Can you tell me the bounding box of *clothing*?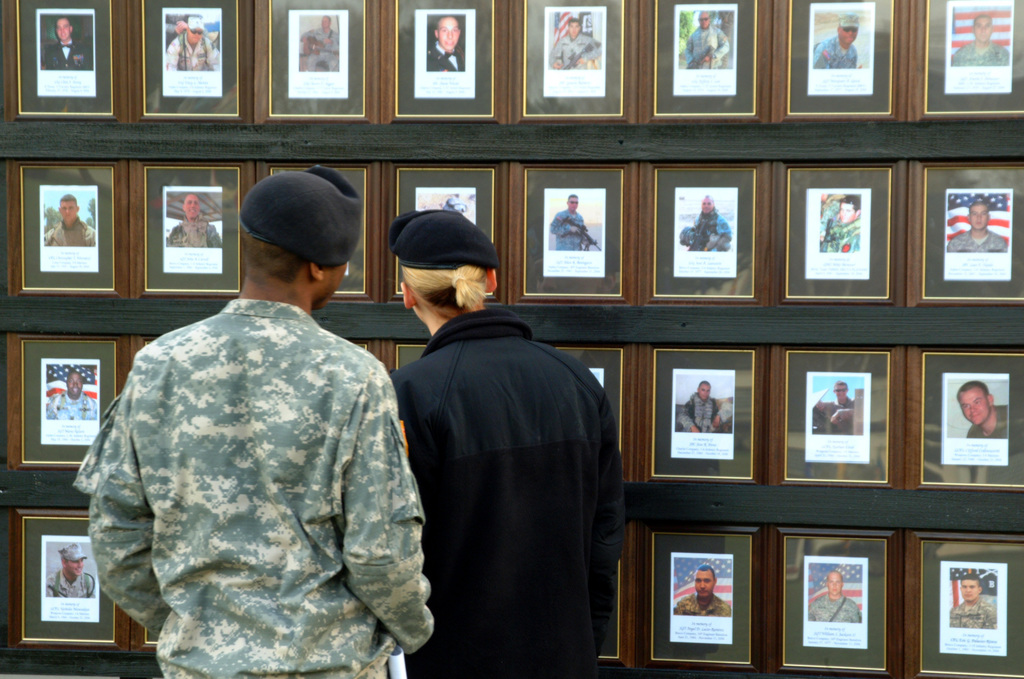
[364, 266, 644, 678].
